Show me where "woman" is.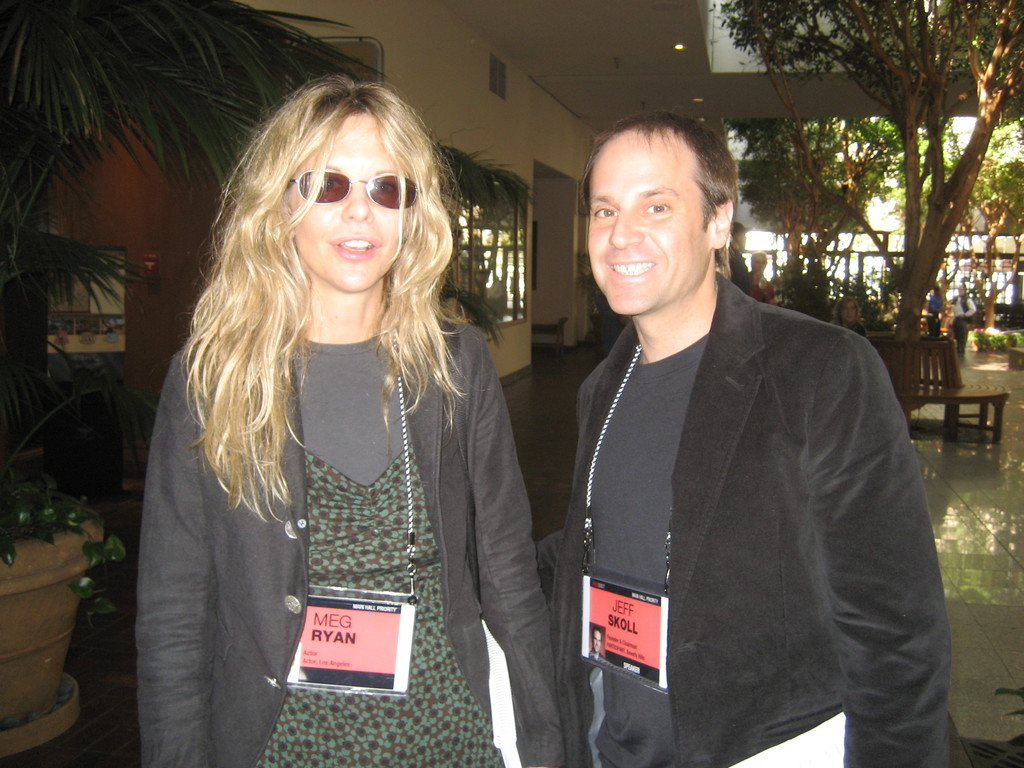
"woman" is at (749, 248, 773, 303).
